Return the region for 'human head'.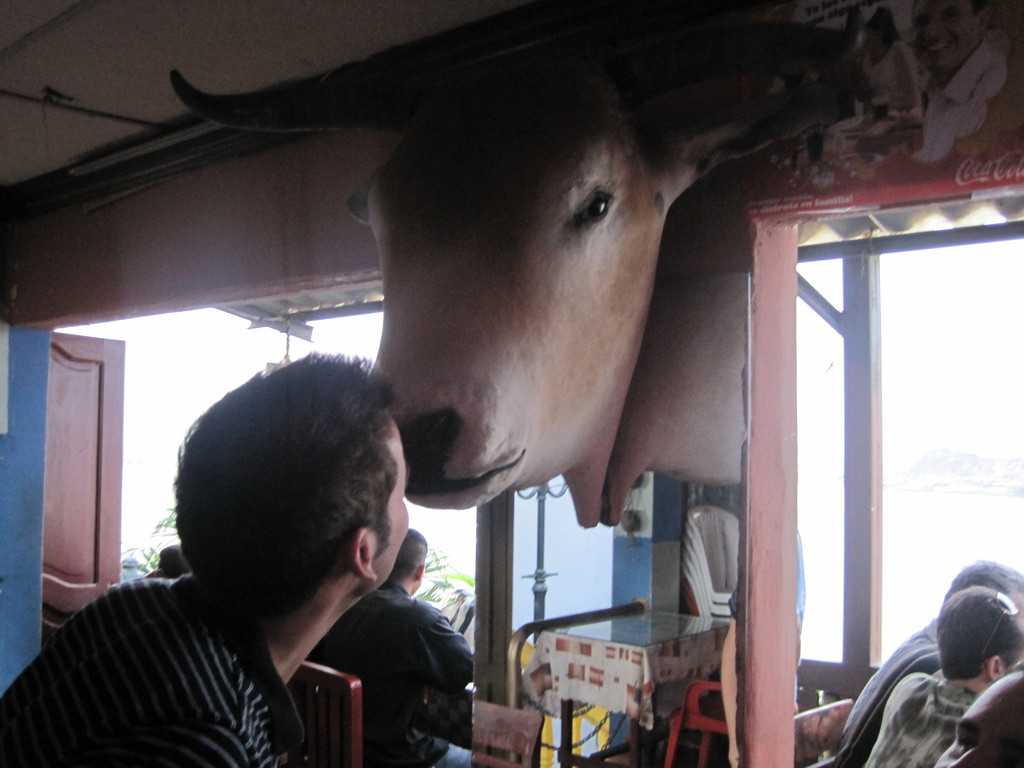
box(938, 667, 1023, 767).
